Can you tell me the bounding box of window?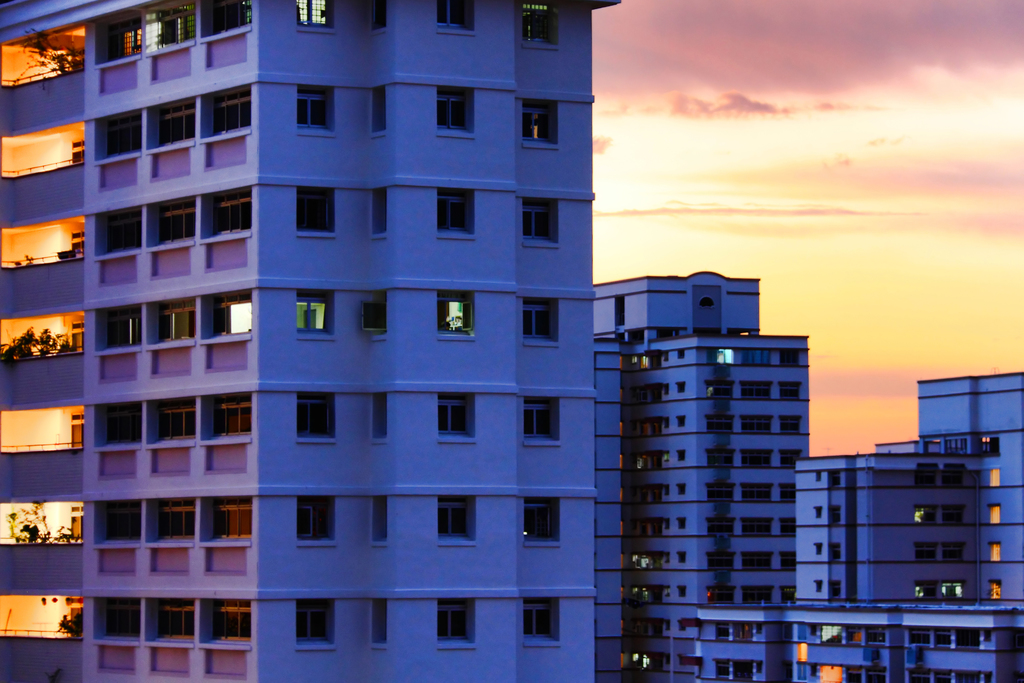
left=211, top=94, right=252, bottom=138.
